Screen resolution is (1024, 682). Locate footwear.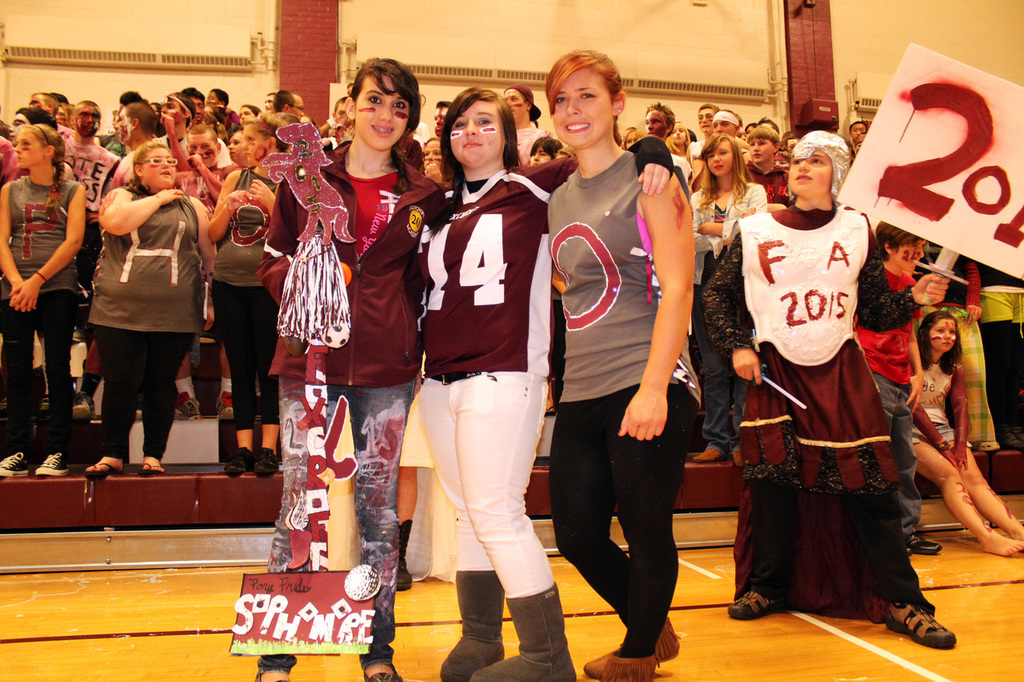
box(91, 459, 124, 473).
